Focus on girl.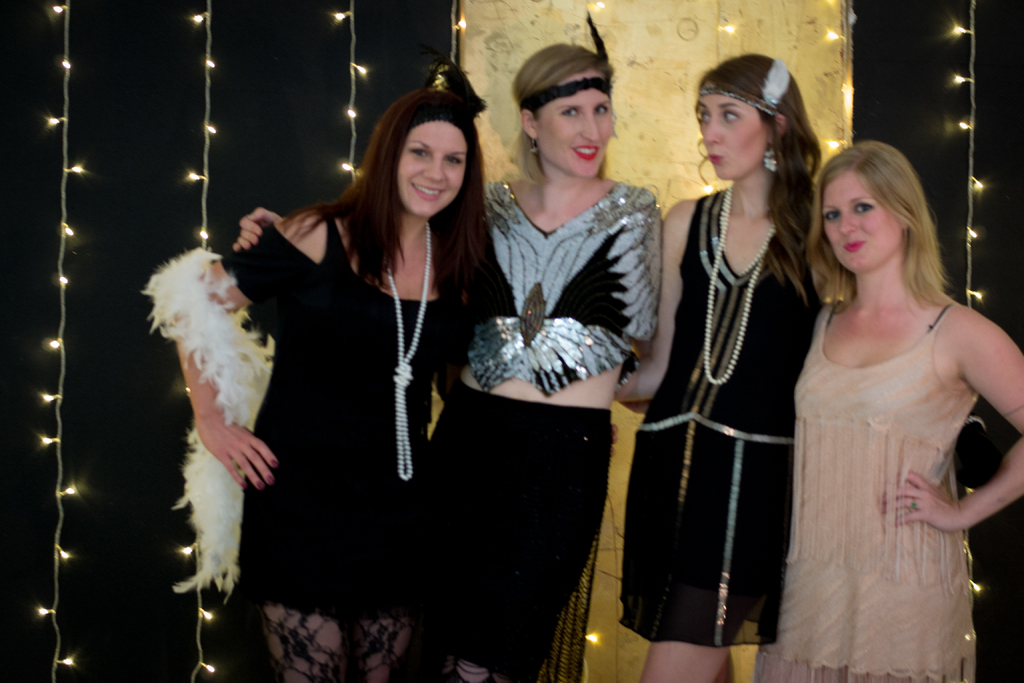
Focused at 235:13:665:682.
